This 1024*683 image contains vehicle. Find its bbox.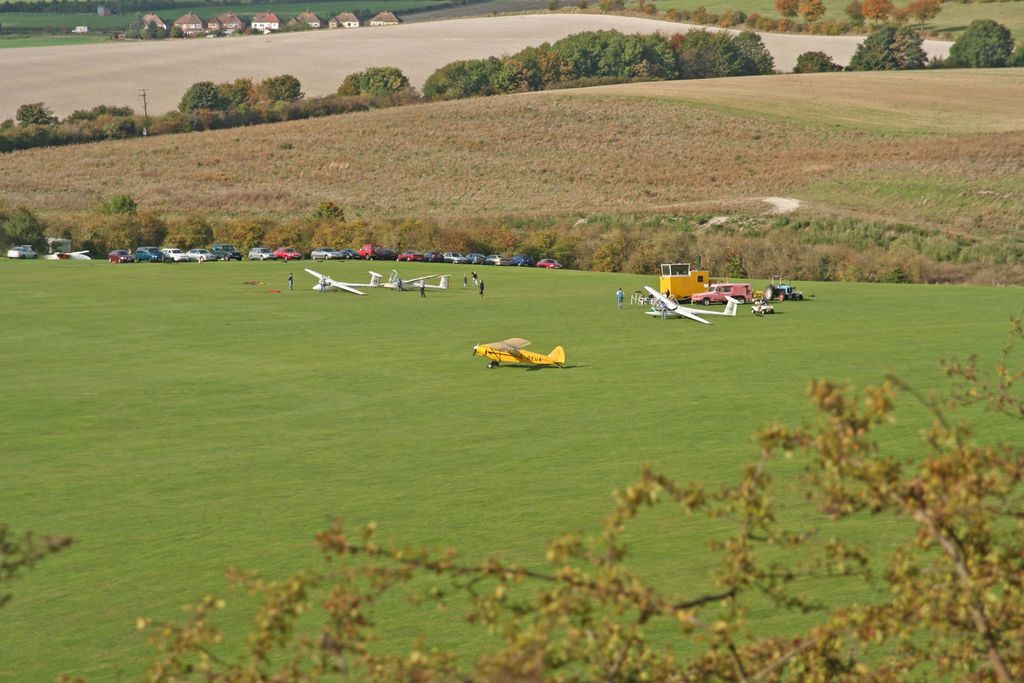
bbox=[4, 240, 33, 260].
